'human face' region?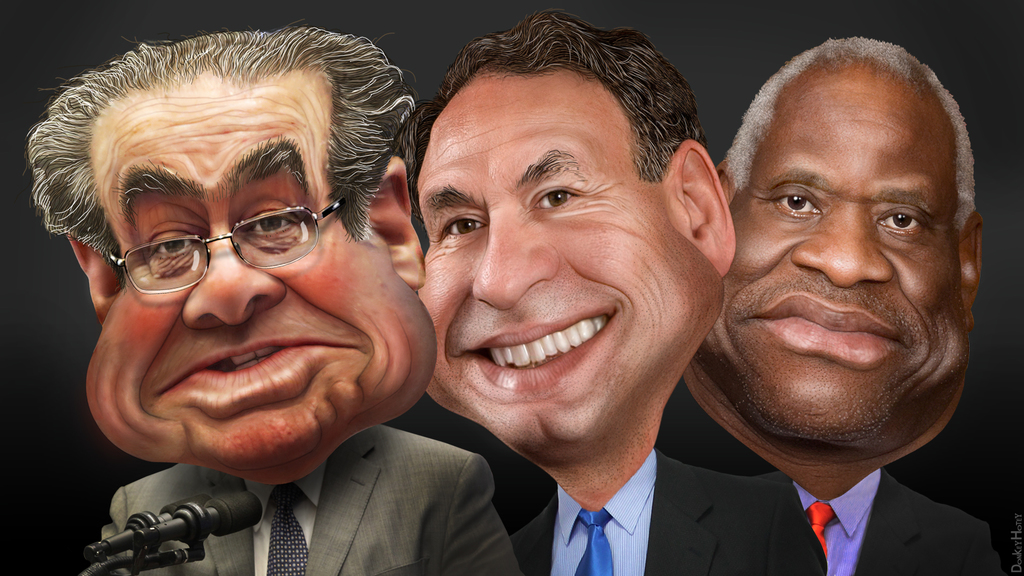
box=[87, 68, 436, 489]
